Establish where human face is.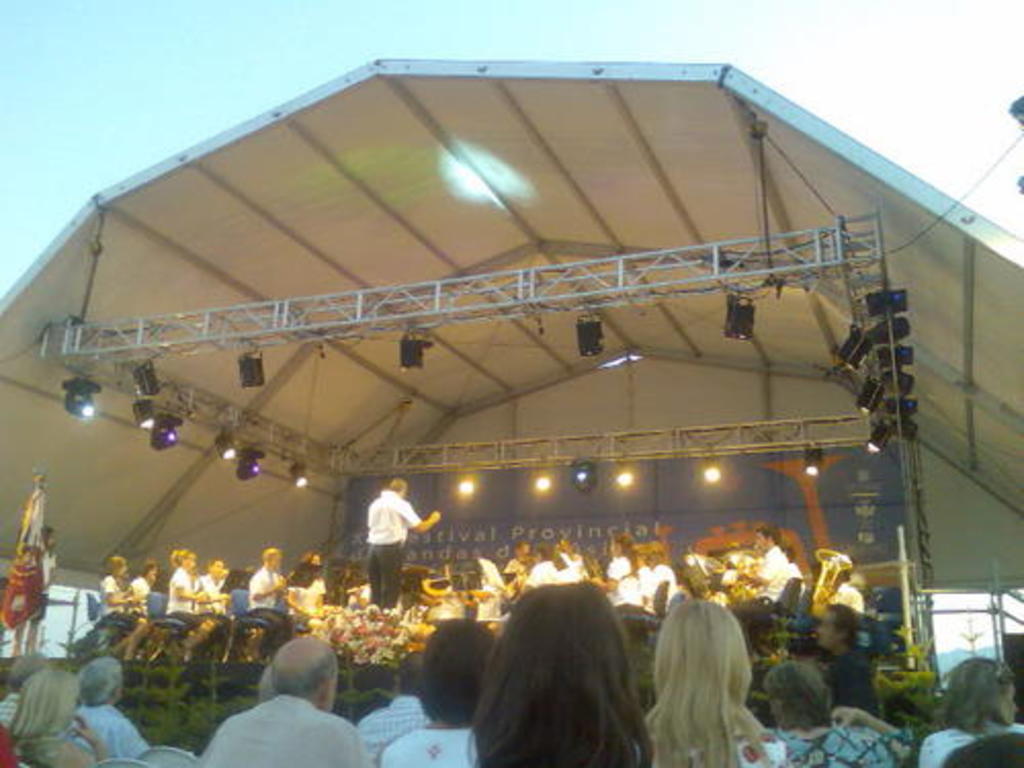
Established at 213/565/223/569.
